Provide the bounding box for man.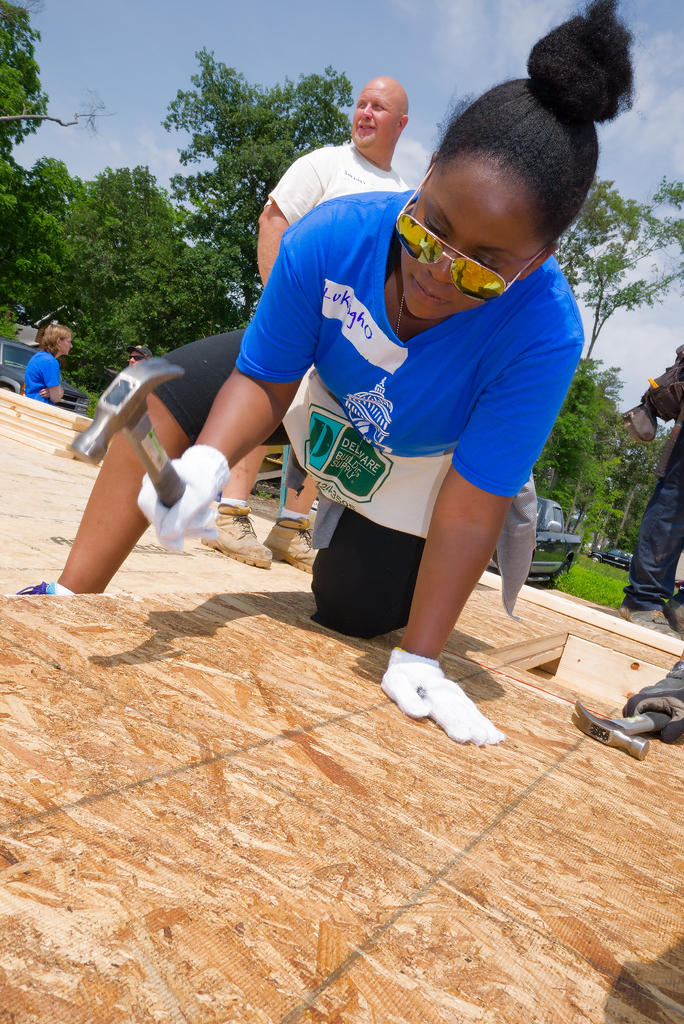
[x1=254, y1=94, x2=455, y2=251].
